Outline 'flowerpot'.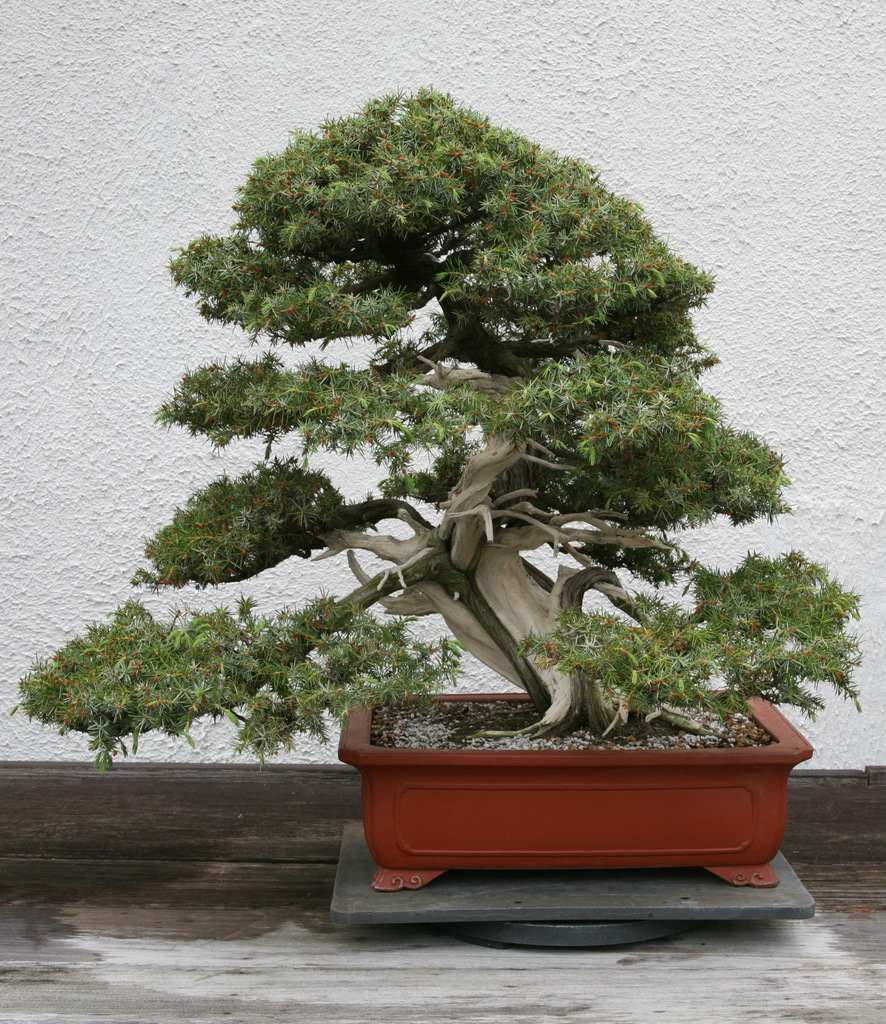
Outline: [332, 713, 842, 898].
